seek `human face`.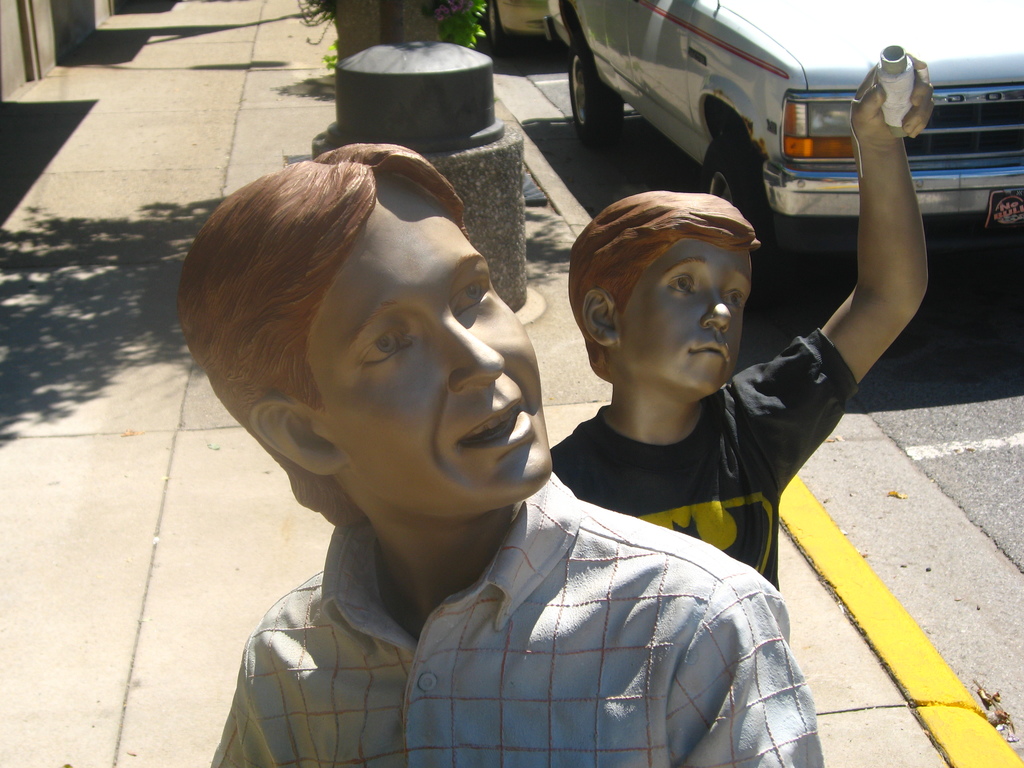
bbox=(308, 209, 552, 492).
